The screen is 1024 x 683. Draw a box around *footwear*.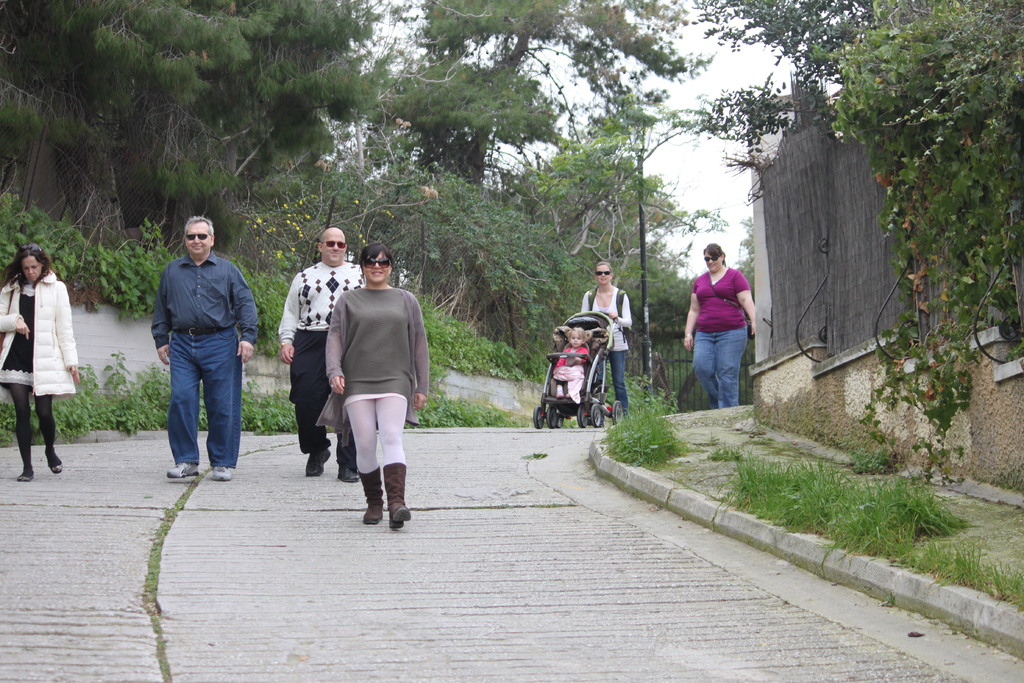
<box>375,458,409,522</box>.
